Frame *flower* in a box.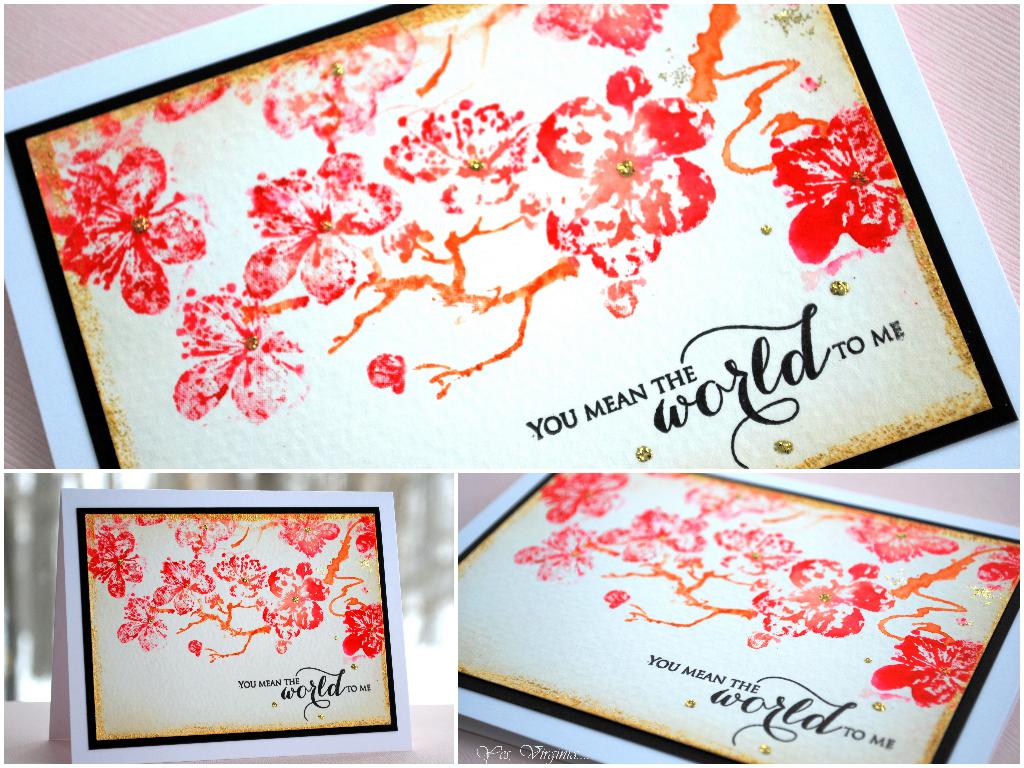
locate(756, 558, 892, 640).
